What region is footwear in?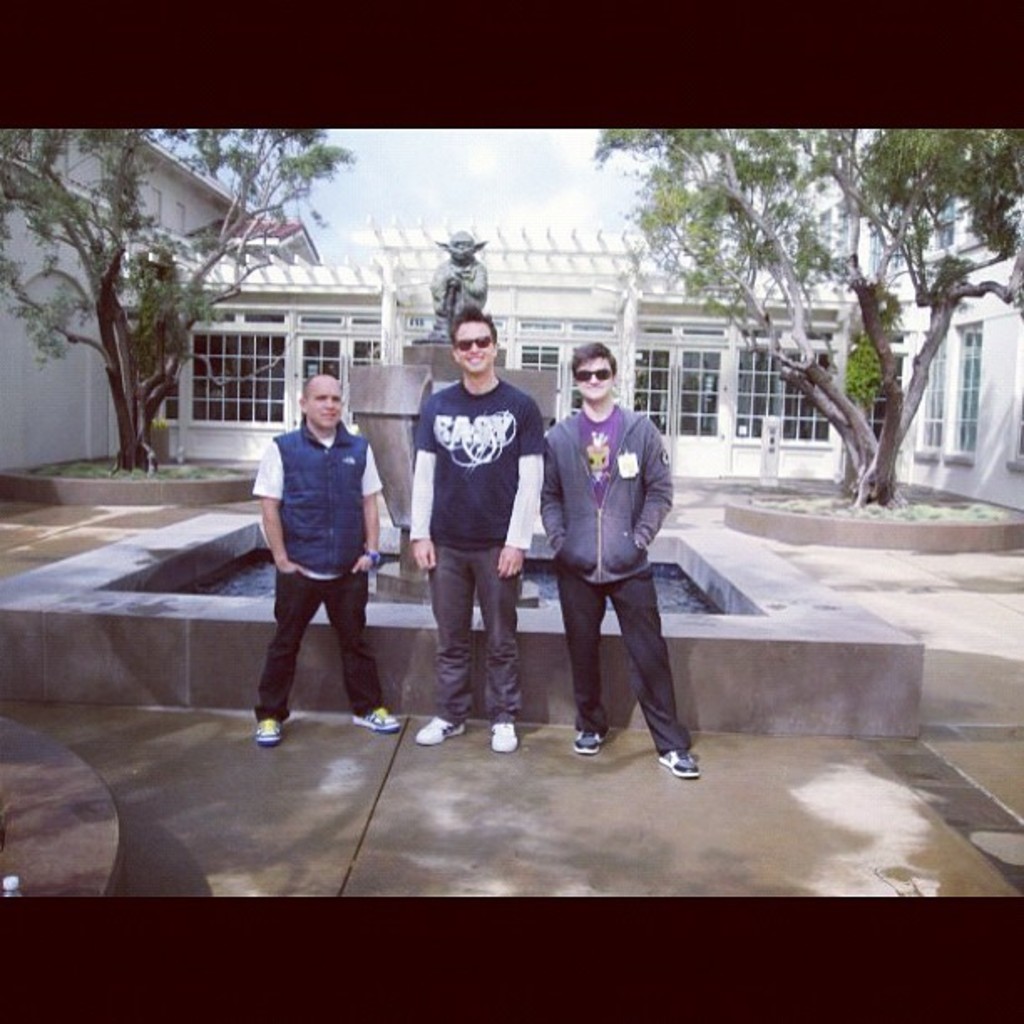
{"left": 572, "top": 728, "right": 609, "bottom": 755}.
